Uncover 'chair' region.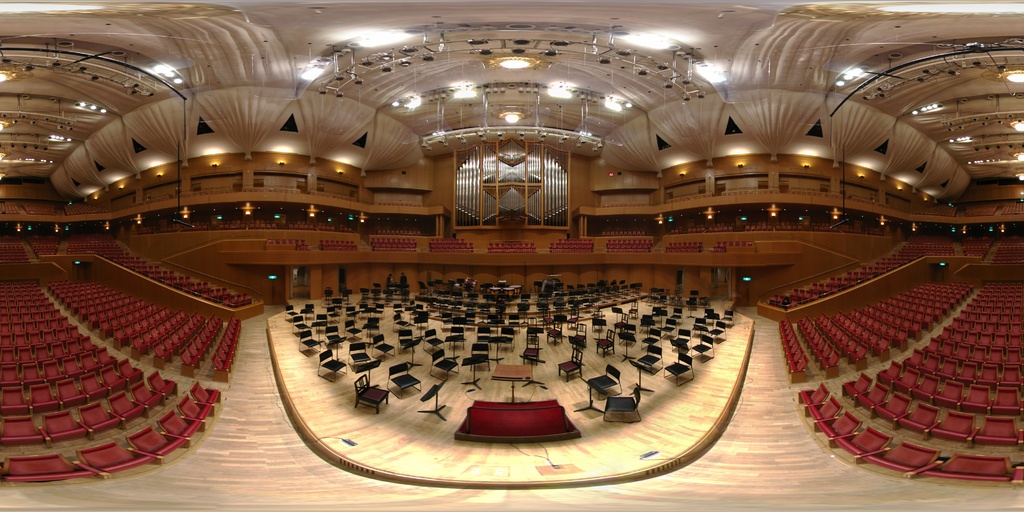
Uncovered: <region>692, 335, 712, 363</region>.
